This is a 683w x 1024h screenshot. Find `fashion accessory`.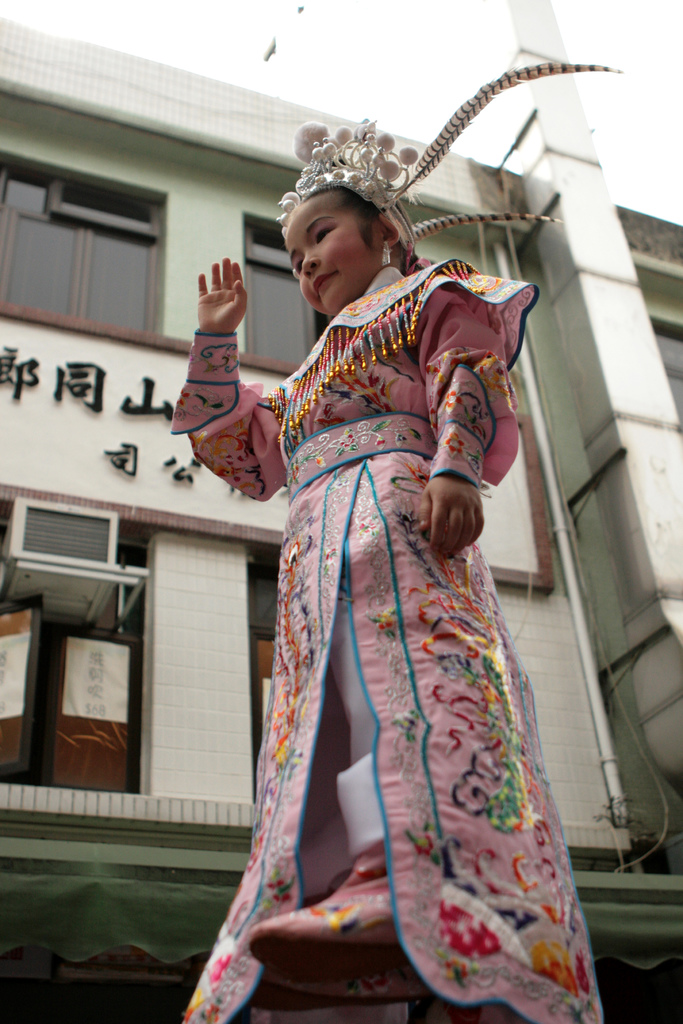
Bounding box: <region>245, 839, 436, 998</region>.
